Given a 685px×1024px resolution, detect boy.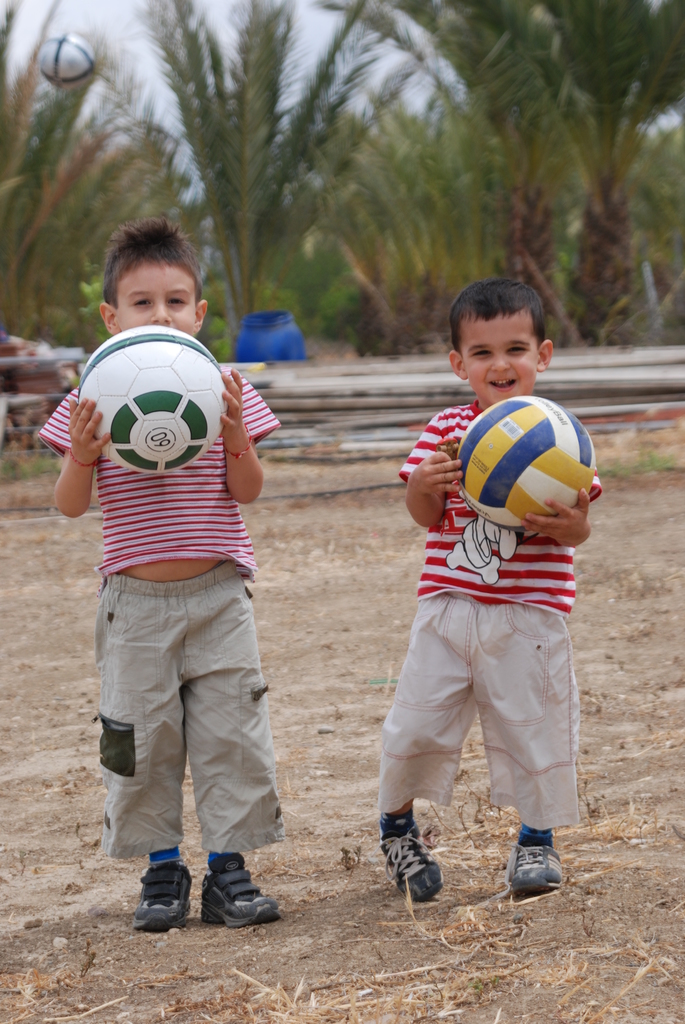
rect(37, 214, 284, 935).
